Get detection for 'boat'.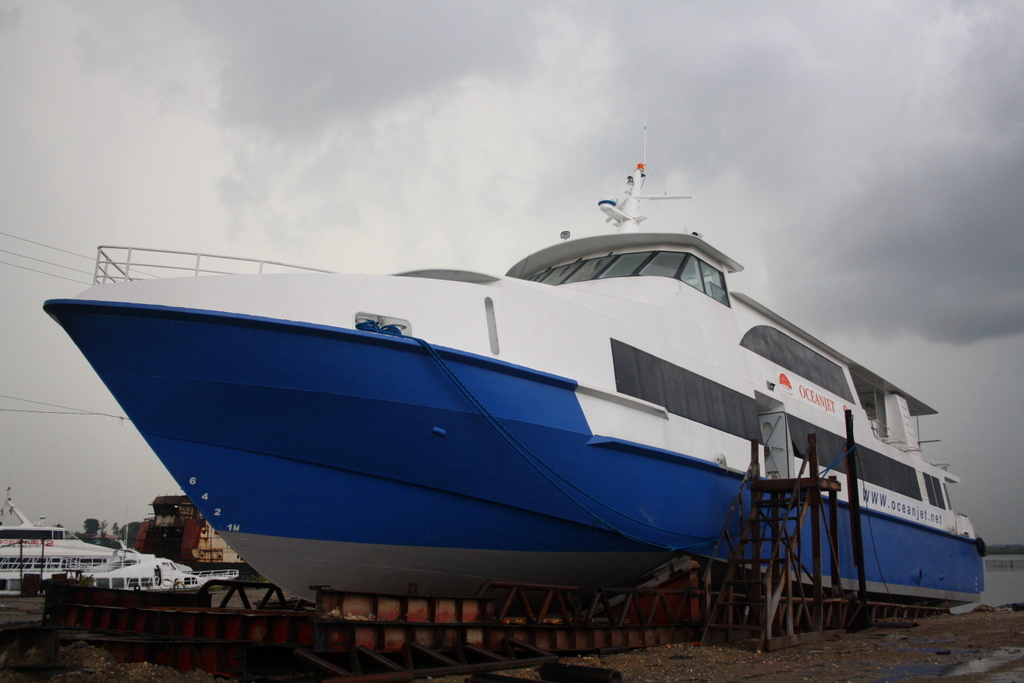
Detection: box(70, 545, 242, 592).
